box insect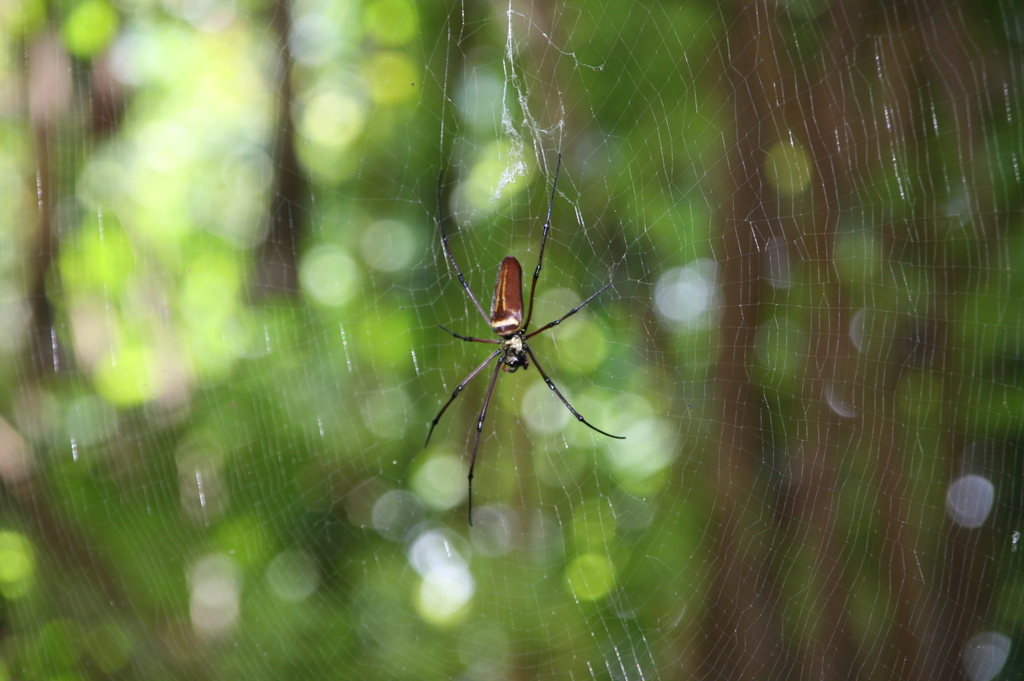
<region>407, 149, 627, 527</region>
